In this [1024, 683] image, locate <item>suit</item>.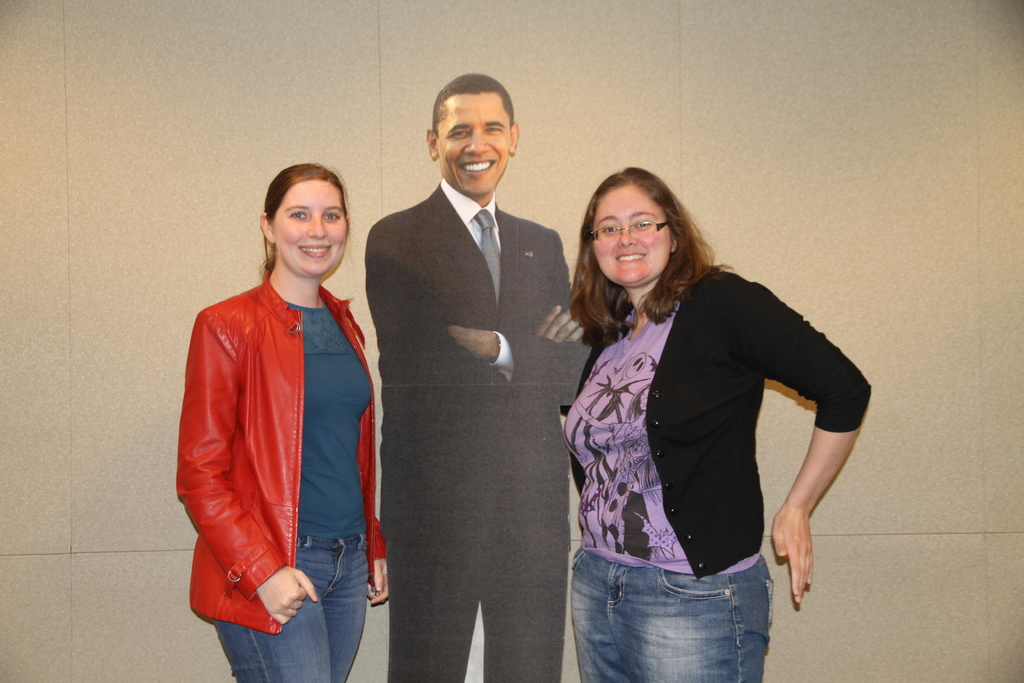
Bounding box: (365,170,587,677).
